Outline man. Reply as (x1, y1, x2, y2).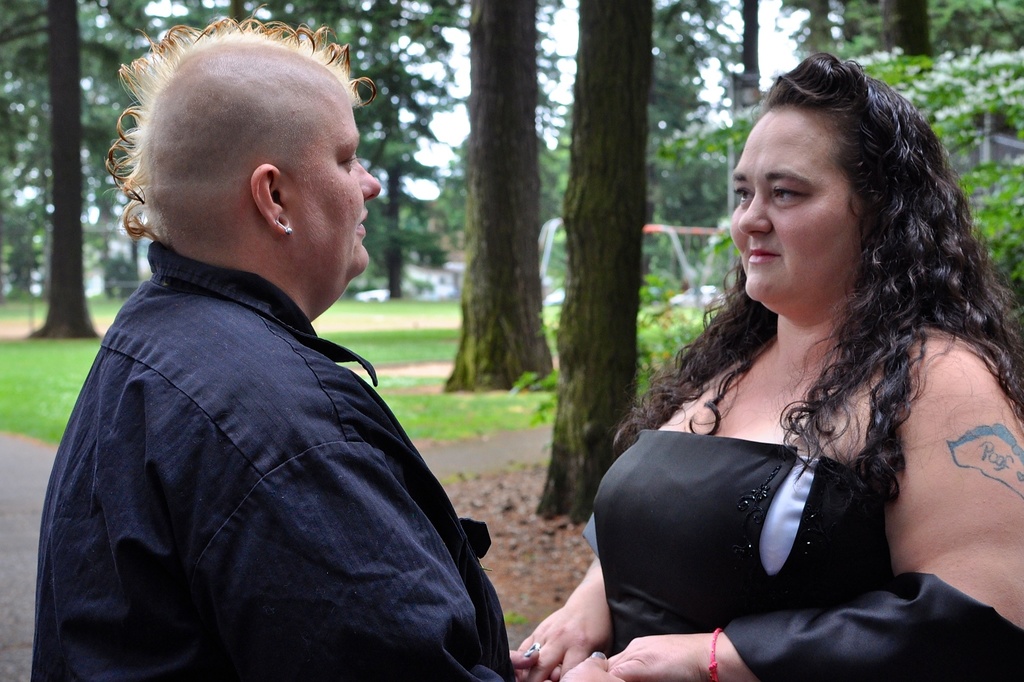
(25, 3, 518, 681).
